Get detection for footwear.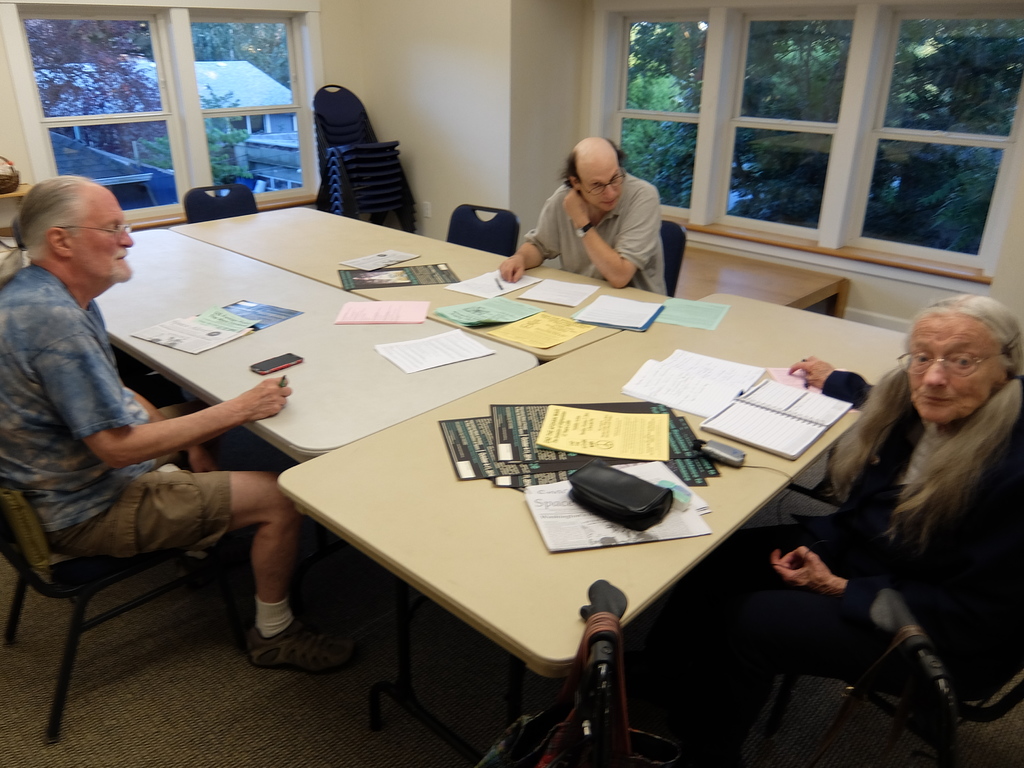
Detection: bbox=(240, 621, 357, 669).
